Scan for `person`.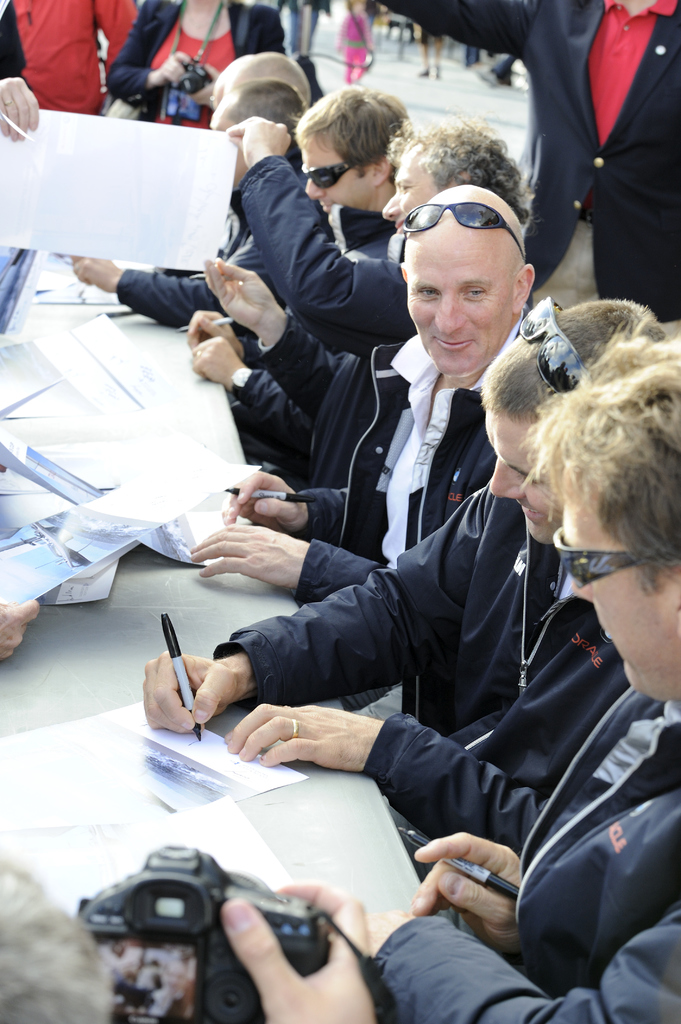
Scan result: 0:842:362:1023.
